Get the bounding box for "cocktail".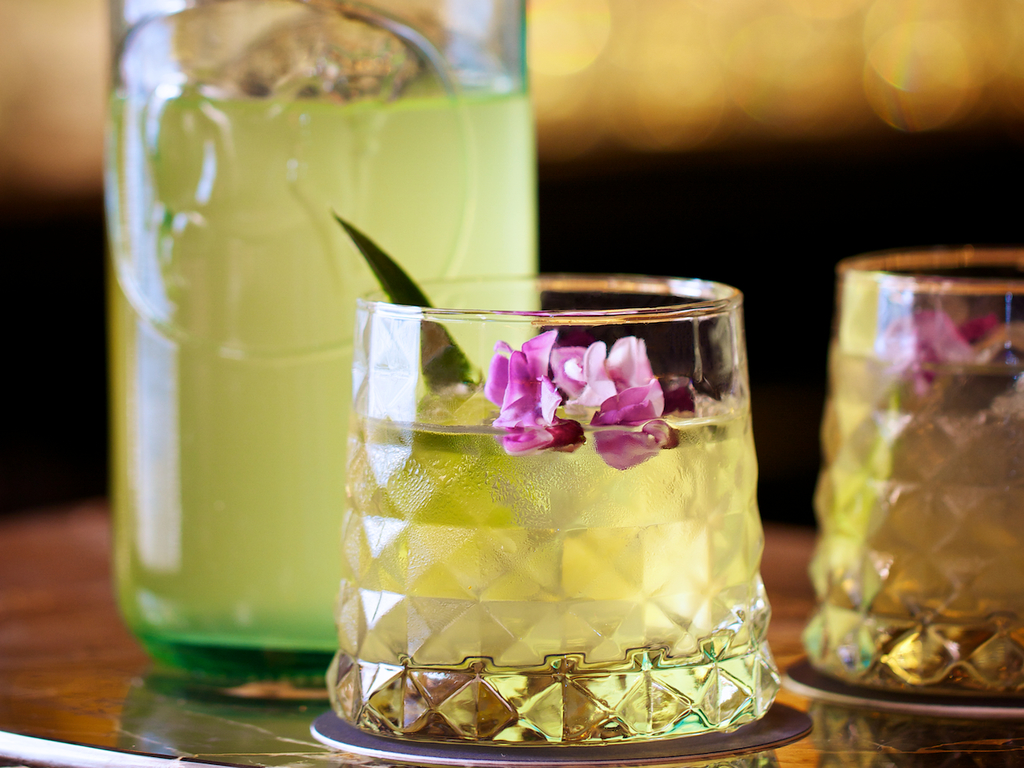
[left=806, top=247, right=1023, bottom=698].
